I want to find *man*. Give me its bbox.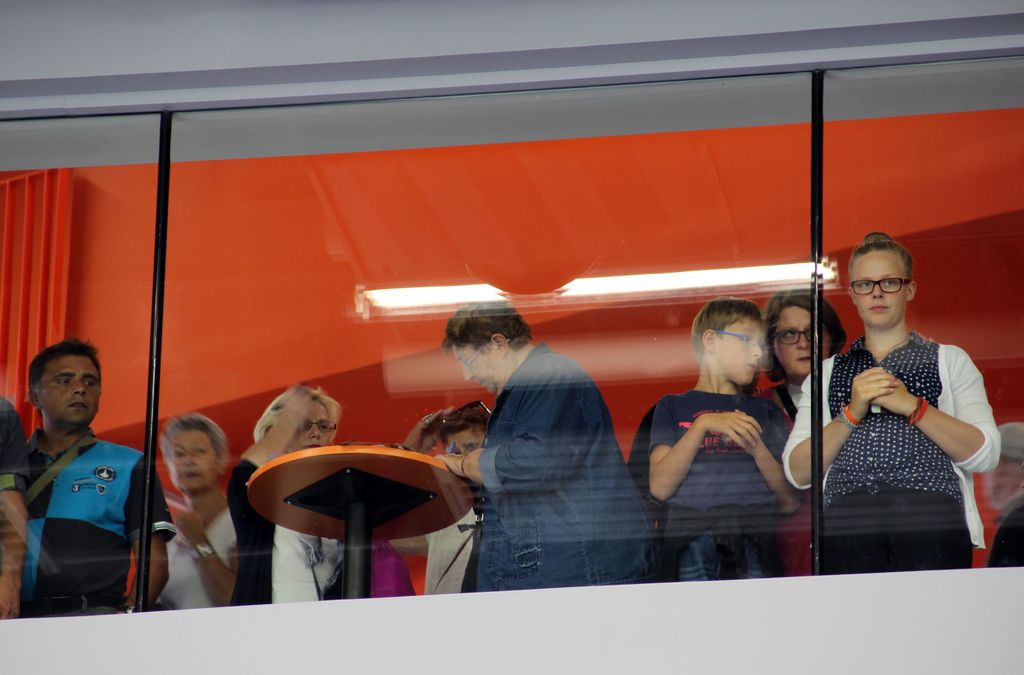
(624,297,795,581).
